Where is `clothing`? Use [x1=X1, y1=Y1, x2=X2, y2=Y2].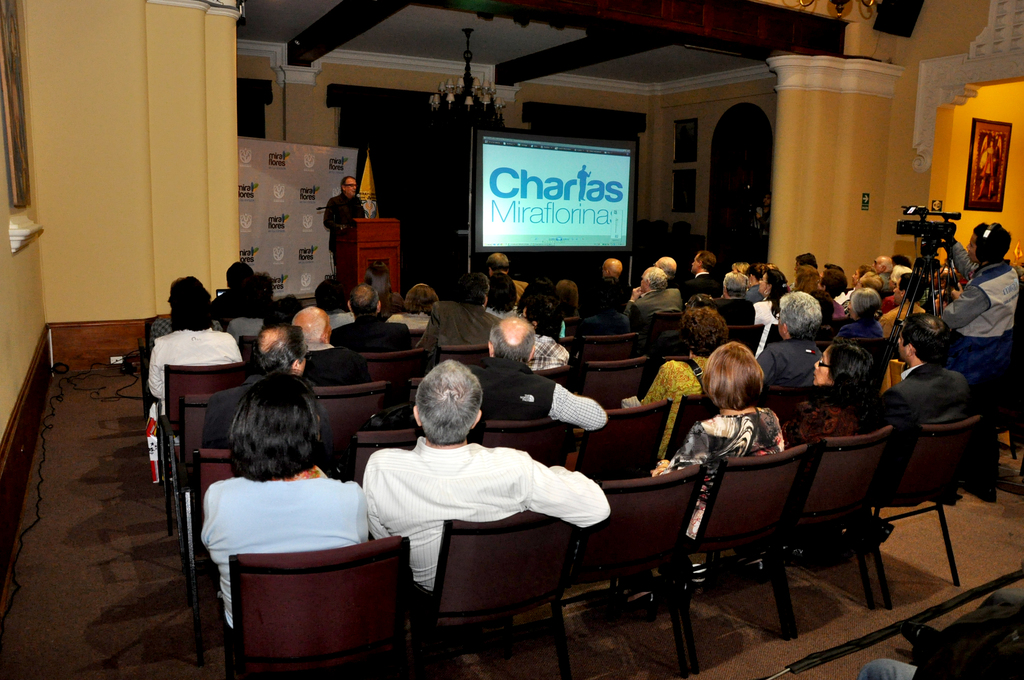
[x1=843, y1=319, x2=881, y2=336].
